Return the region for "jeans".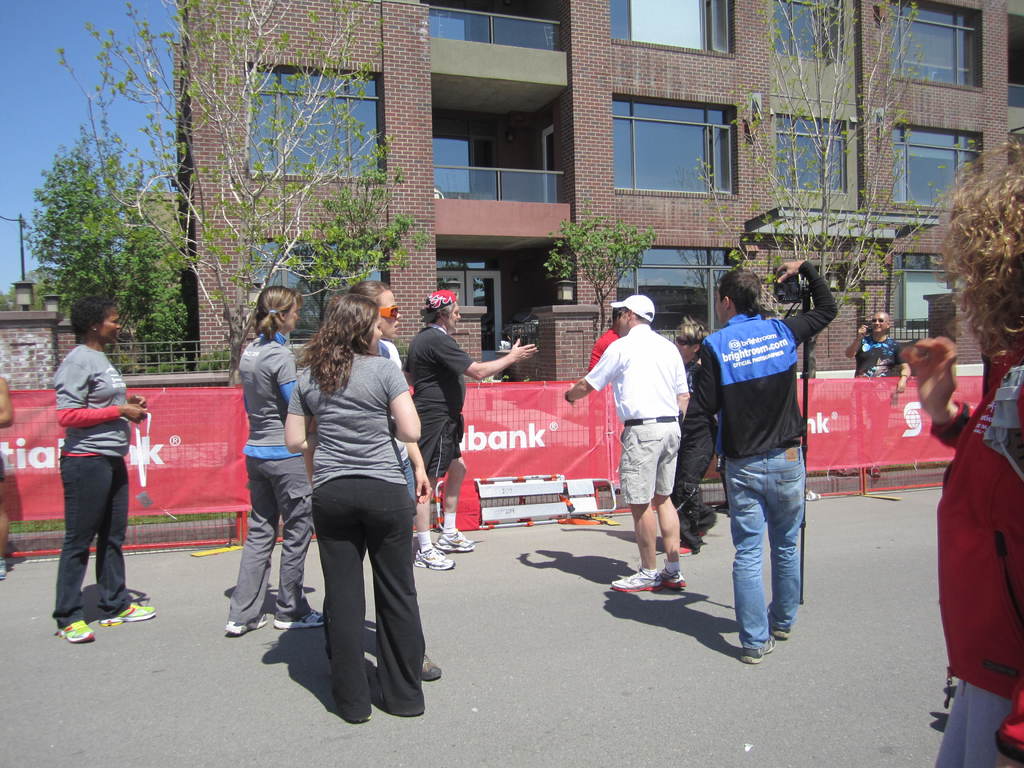
Rect(725, 445, 816, 660).
